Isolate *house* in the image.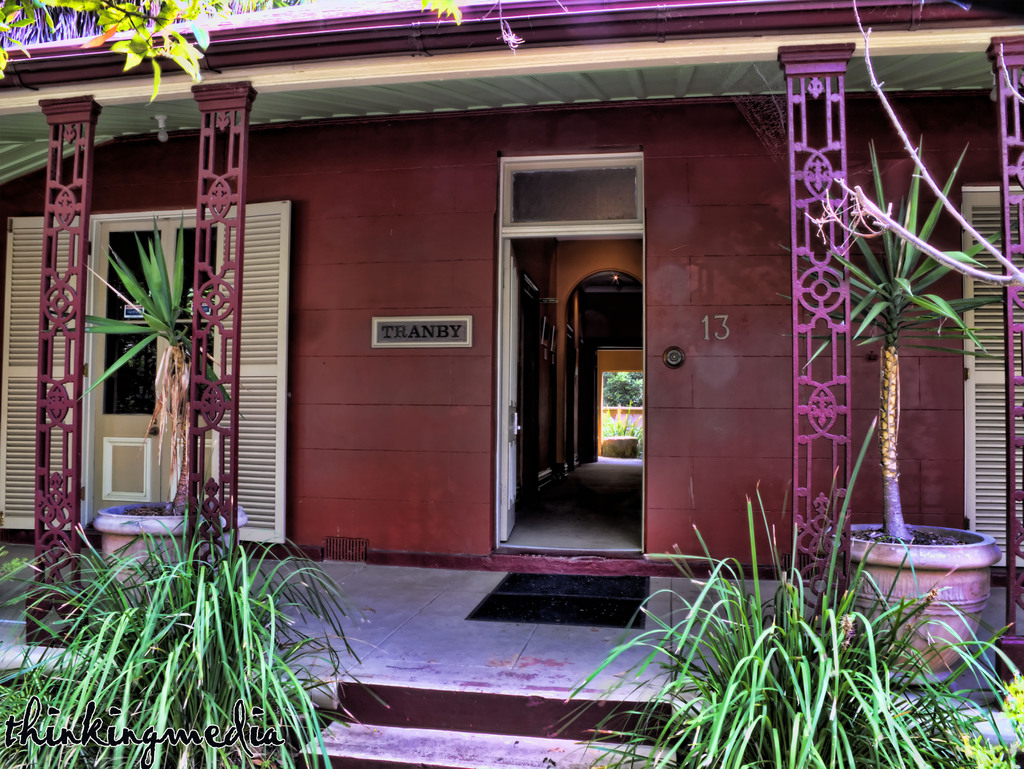
Isolated region: bbox(0, 0, 1023, 768).
